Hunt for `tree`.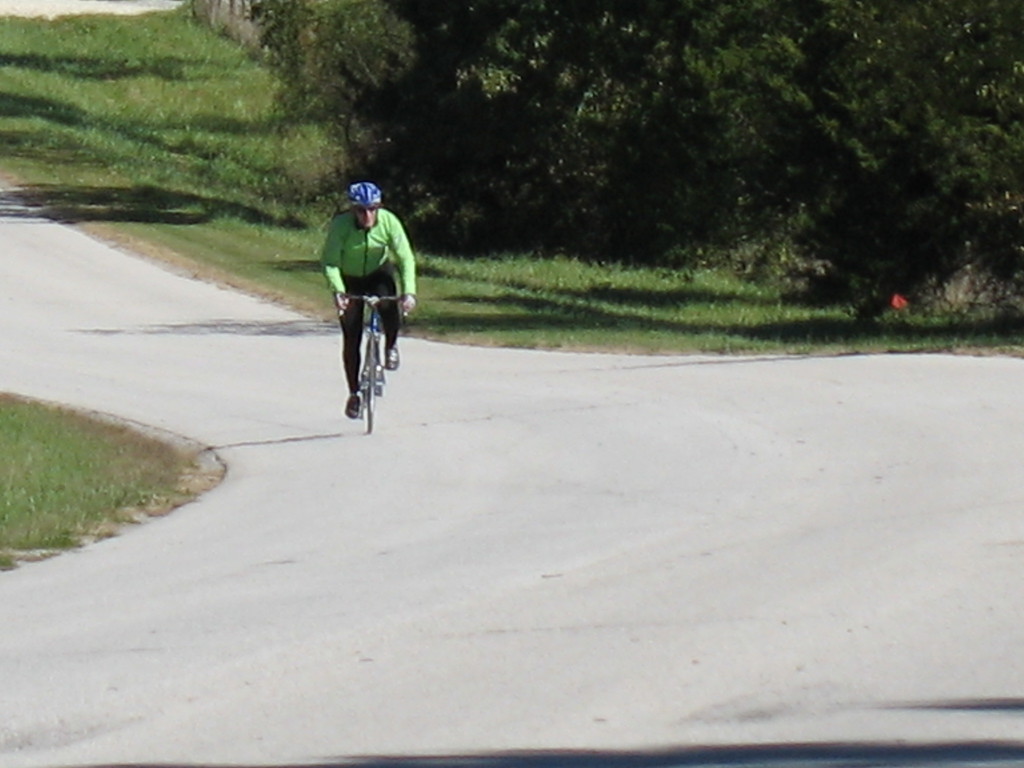
Hunted down at x1=258 y1=8 x2=1017 y2=321.
